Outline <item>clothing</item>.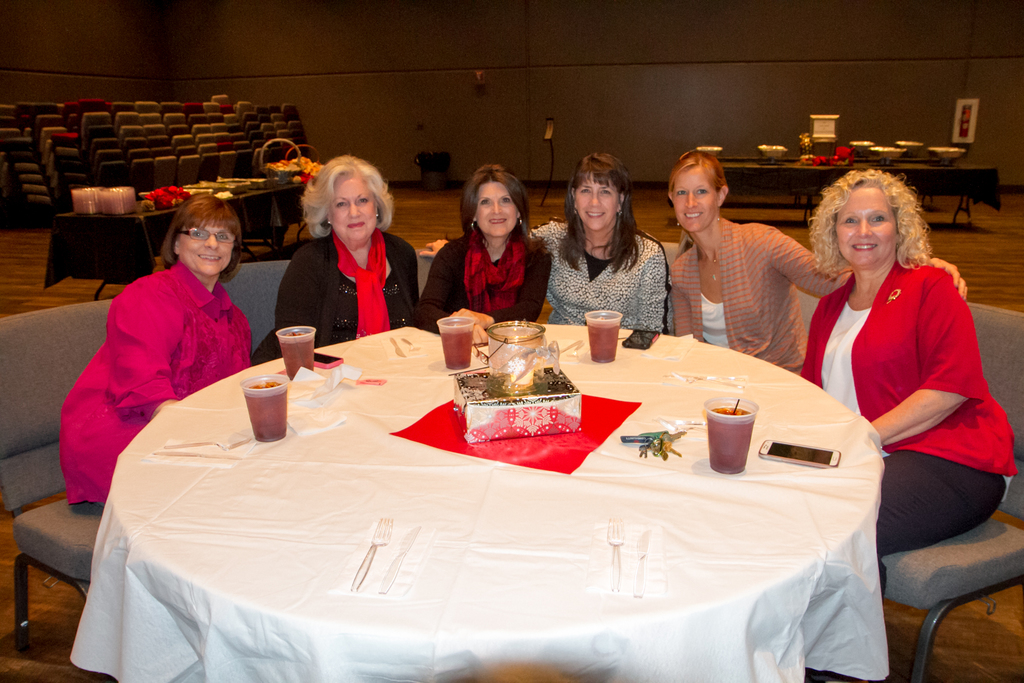
Outline: left=820, top=239, right=999, bottom=579.
